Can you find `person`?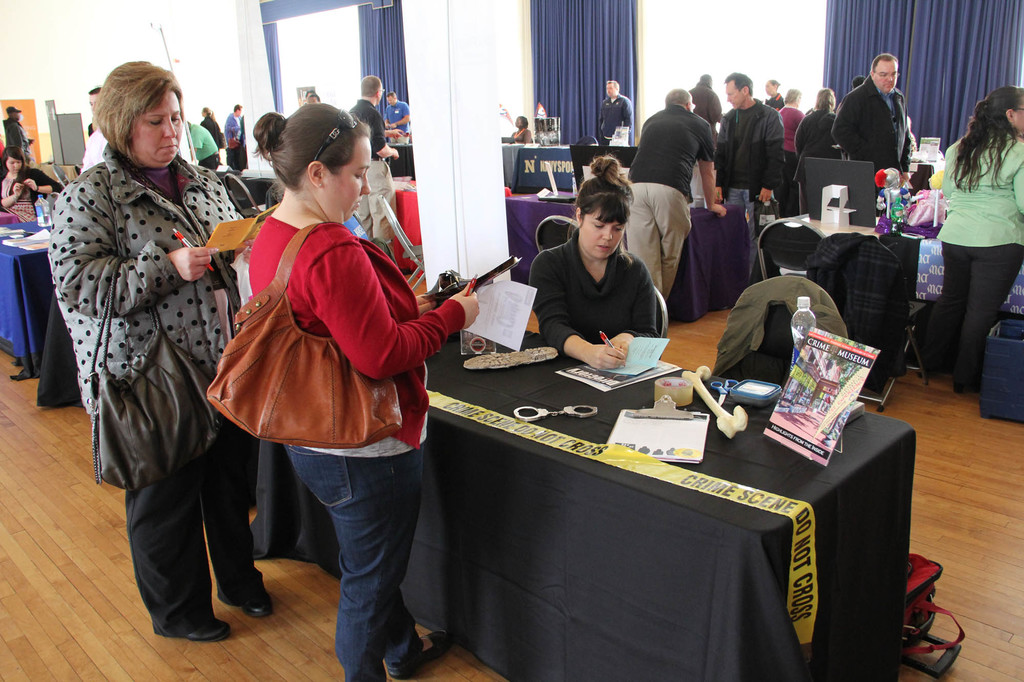
Yes, bounding box: x1=830 y1=52 x2=913 y2=183.
